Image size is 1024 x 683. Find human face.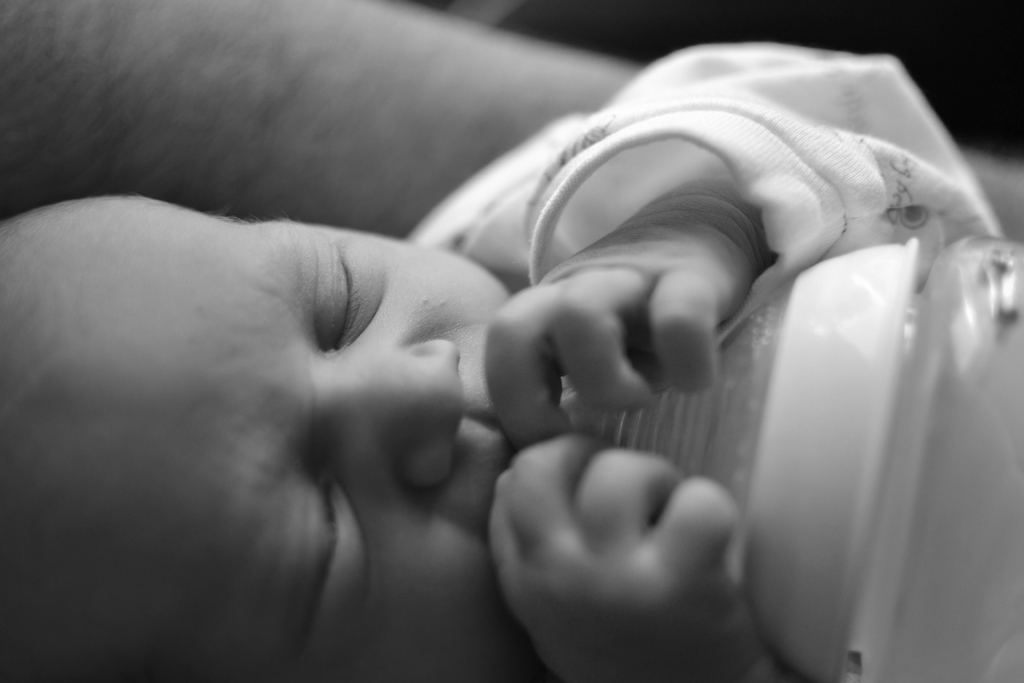
crop(0, 204, 596, 682).
